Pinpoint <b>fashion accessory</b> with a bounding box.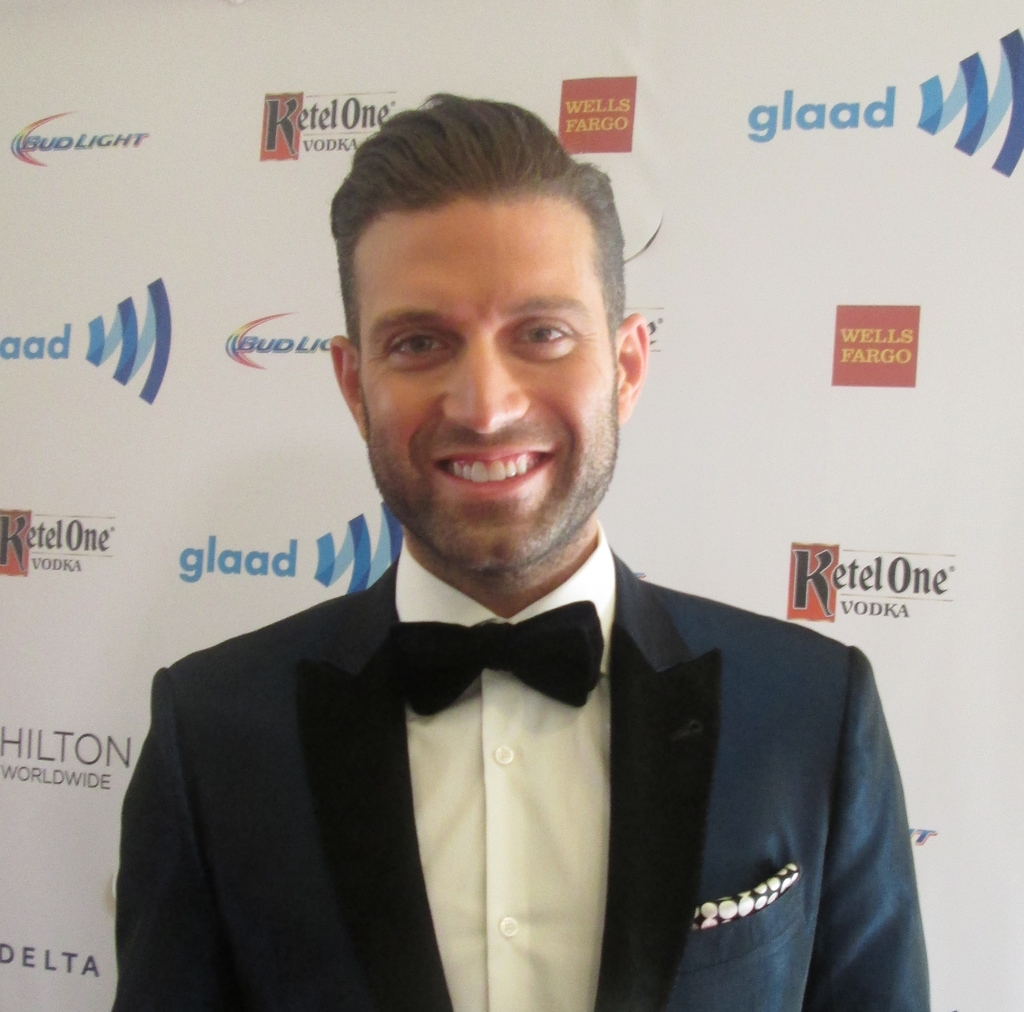
box(368, 594, 606, 724).
